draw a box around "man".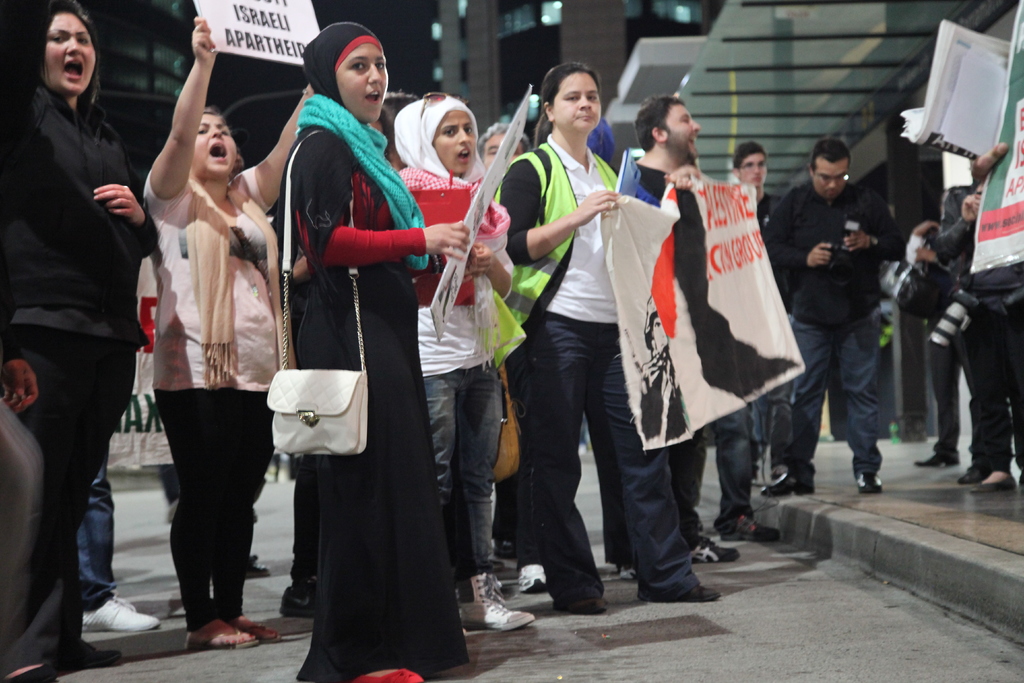
<region>790, 148, 915, 515</region>.
